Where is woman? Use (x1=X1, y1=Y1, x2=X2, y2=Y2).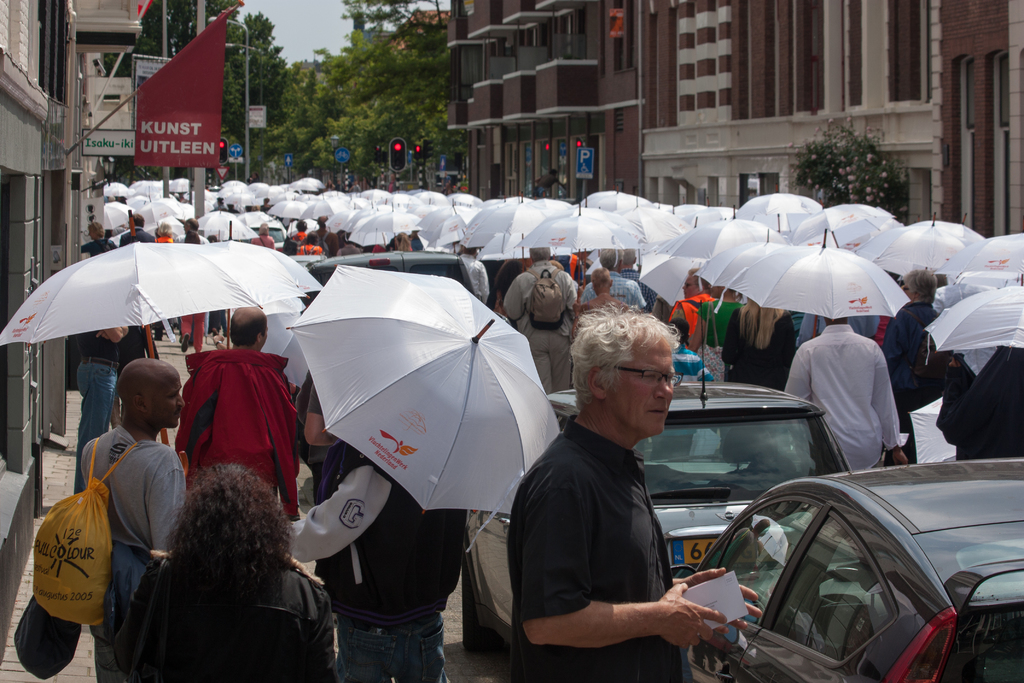
(x1=720, y1=294, x2=796, y2=391).
